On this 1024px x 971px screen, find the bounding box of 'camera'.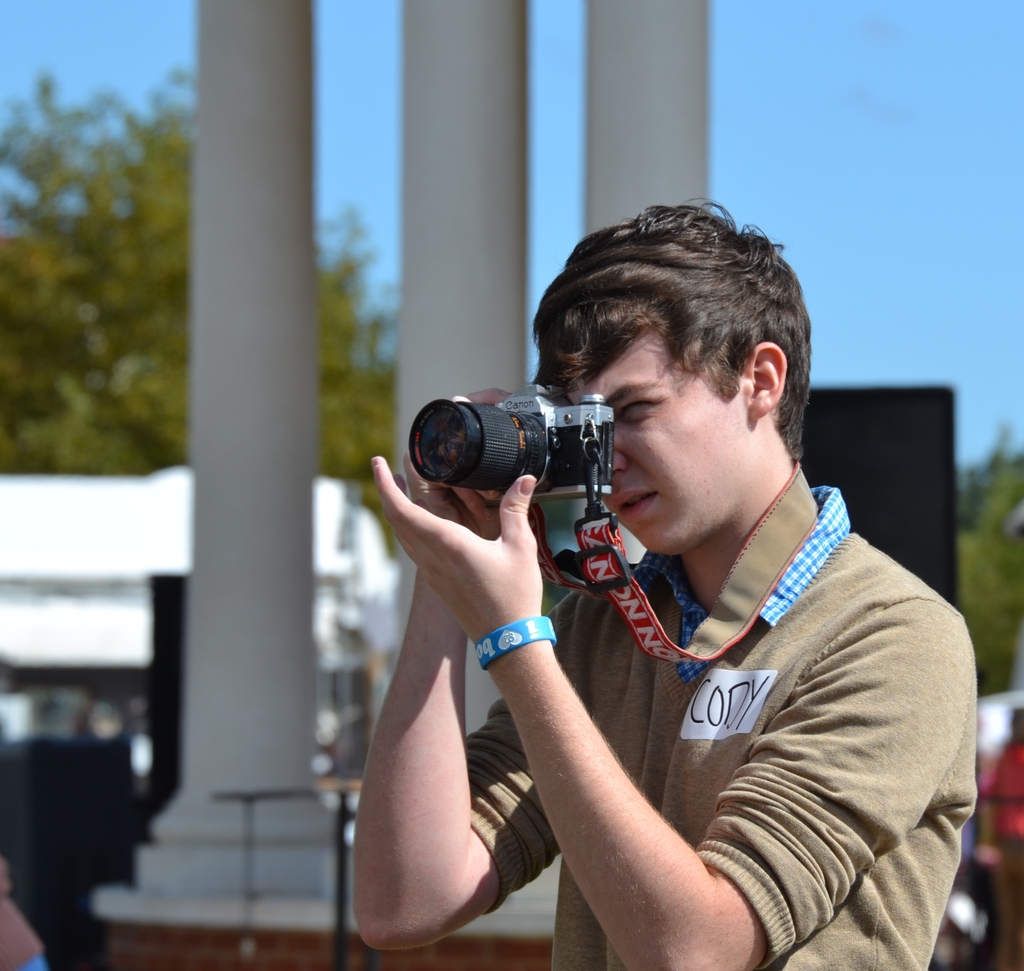
Bounding box: bbox=[413, 381, 621, 518].
